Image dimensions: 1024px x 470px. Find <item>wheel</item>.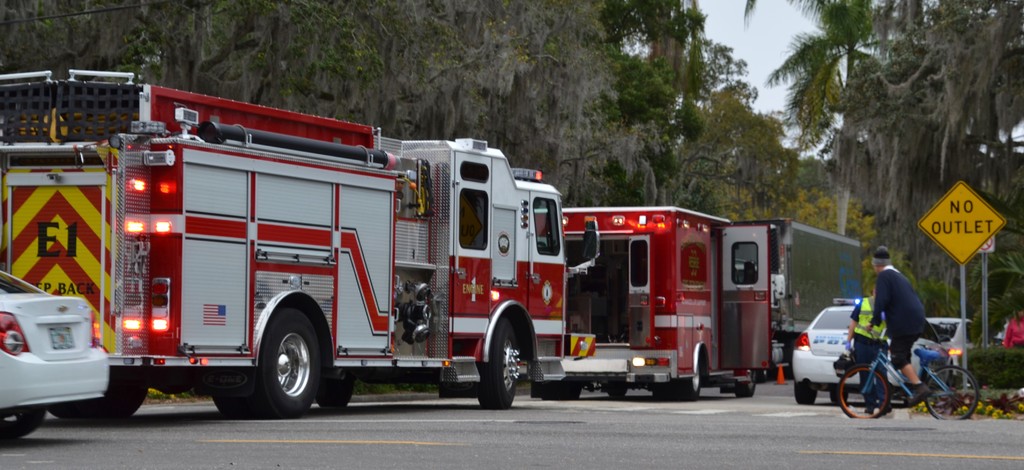
211,375,259,419.
